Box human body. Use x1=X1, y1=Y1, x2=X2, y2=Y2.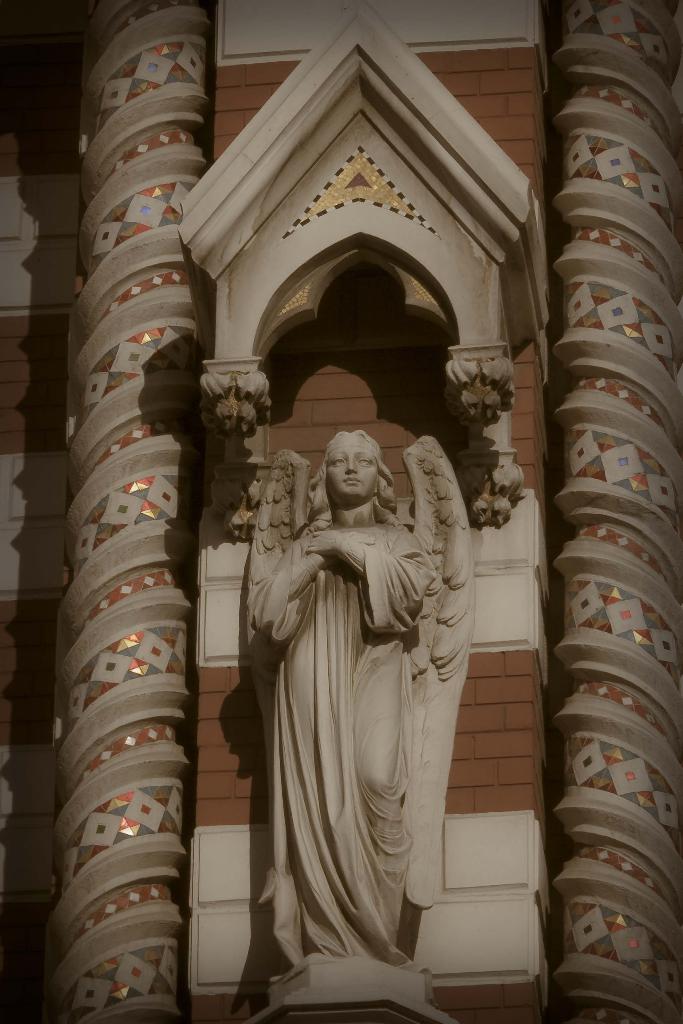
x1=239, y1=429, x2=479, y2=964.
